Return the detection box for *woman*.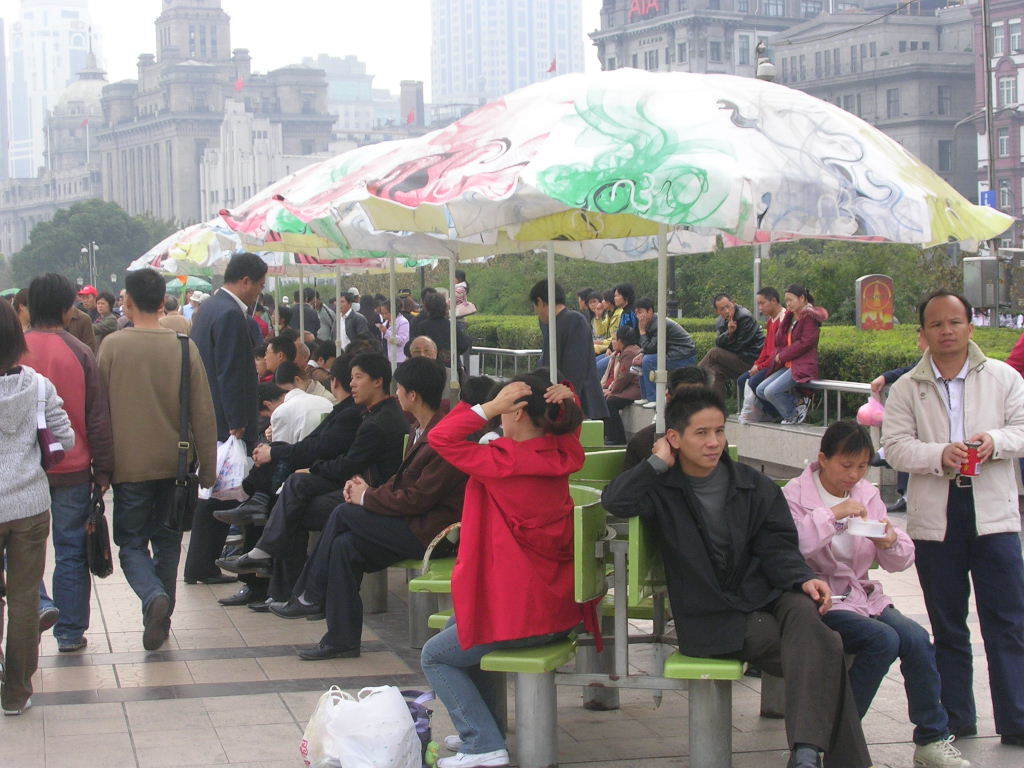
select_region(751, 282, 825, 429).
